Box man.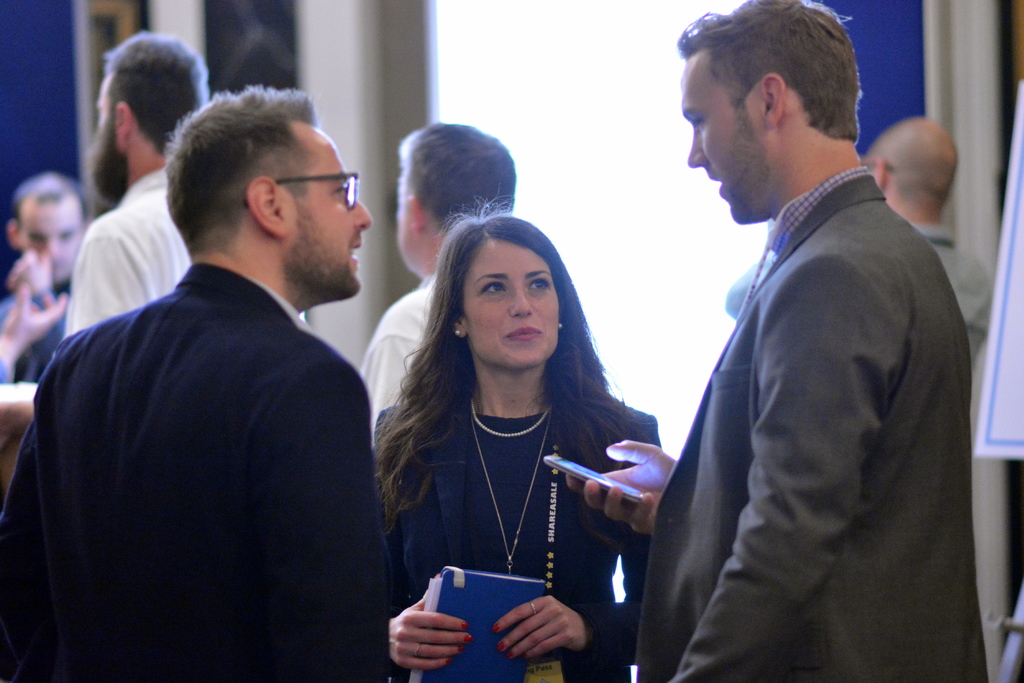
box=[65, 31, 197, 339].
